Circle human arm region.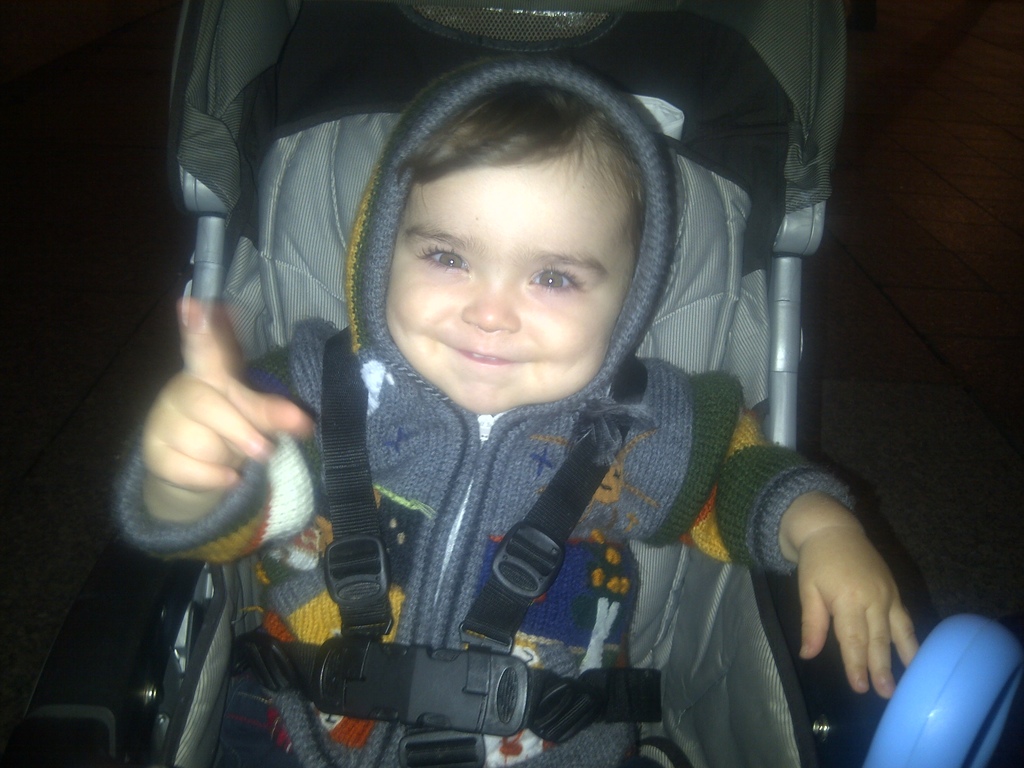
Region: (746,415,940,754).
